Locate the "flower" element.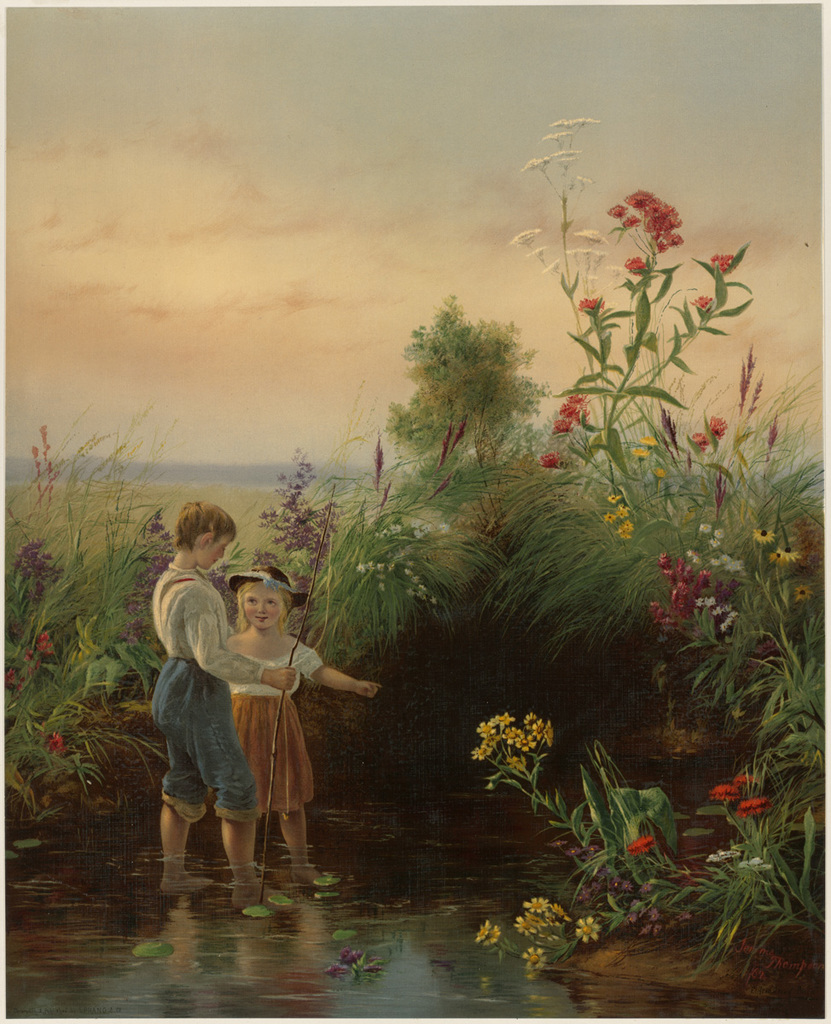
Element bbox: [x1=46, y1=727, x2=71, y2=759].
